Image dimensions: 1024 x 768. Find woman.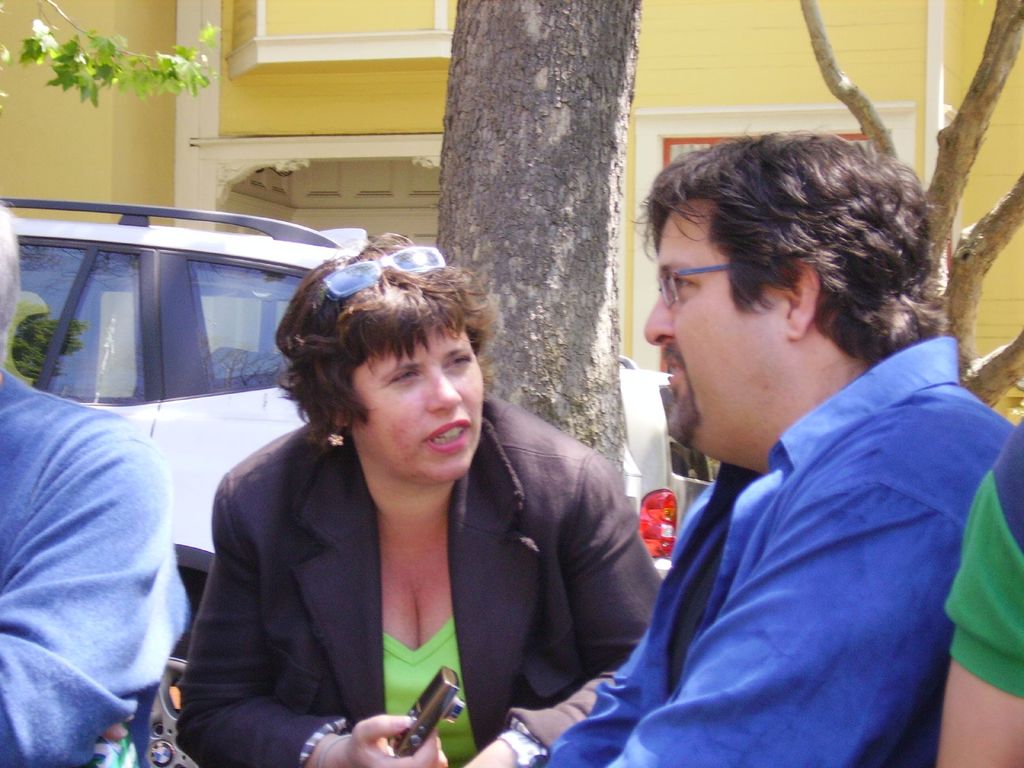
Rect(179, 235, 669, 767).
